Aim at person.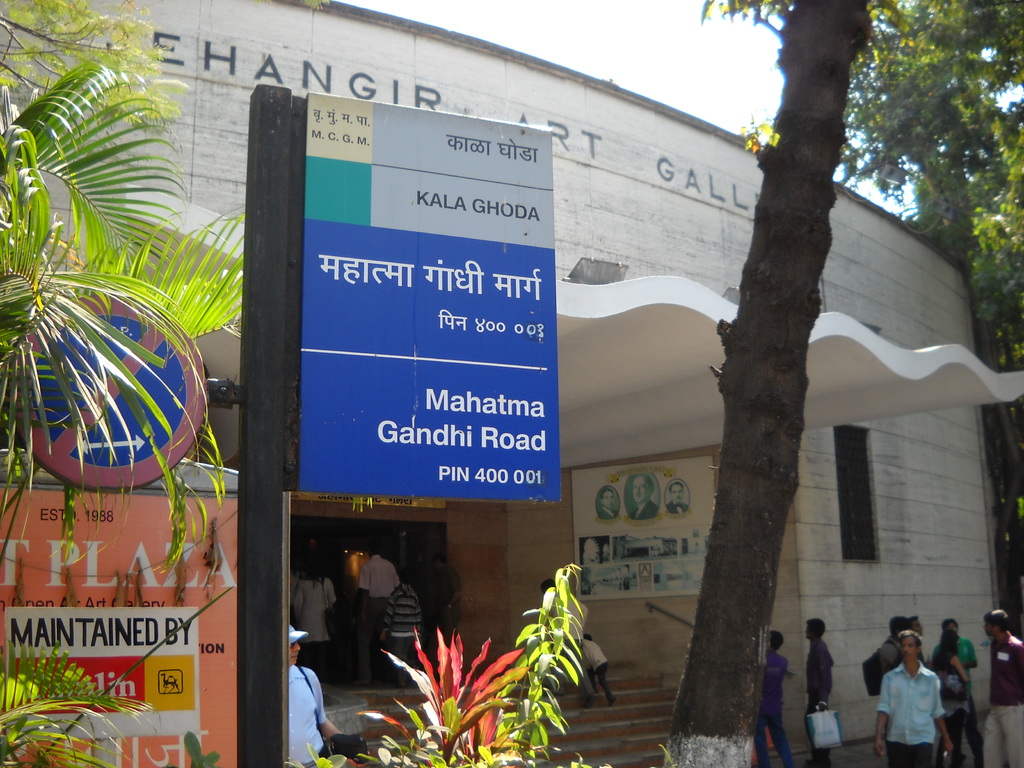
Aimed at x1=804, y1=618, x2=835, y2=767.
